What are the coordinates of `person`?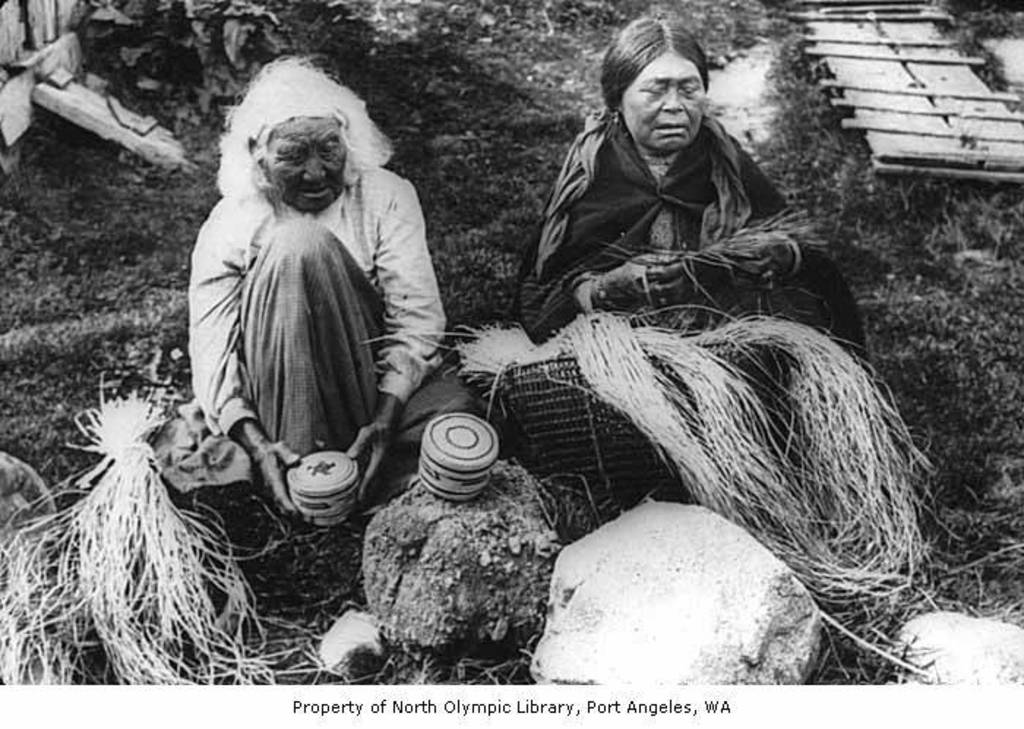
Rect(512, 10, 850, 322).
